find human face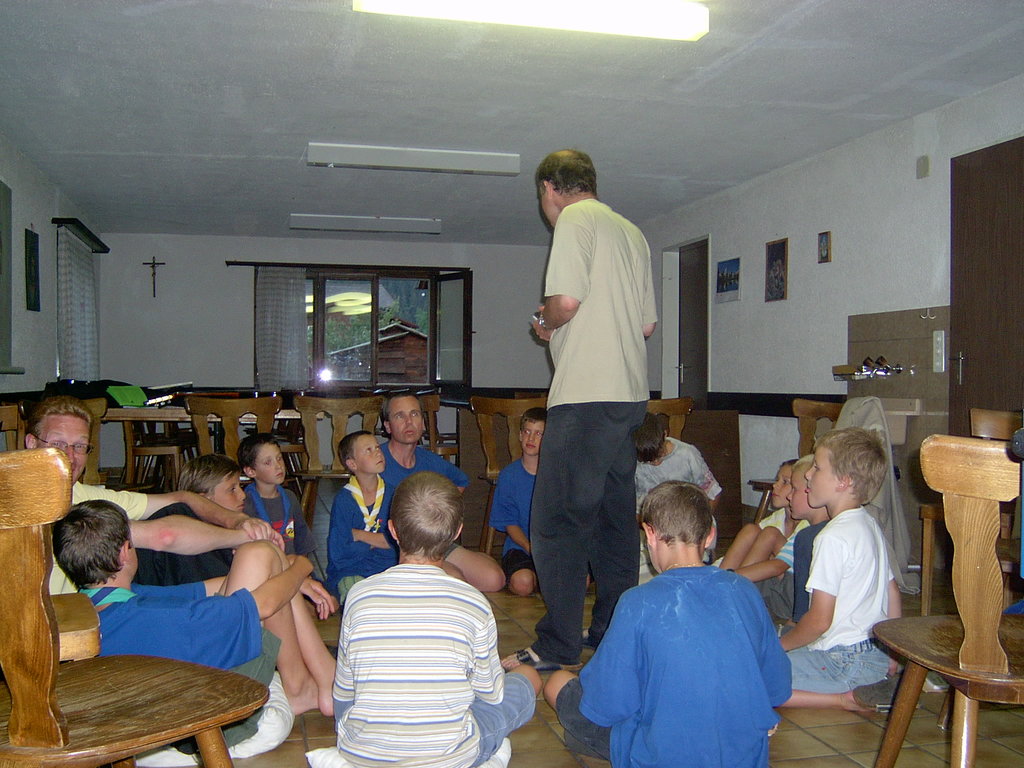
bbox=[804, 449, 839, 508]
